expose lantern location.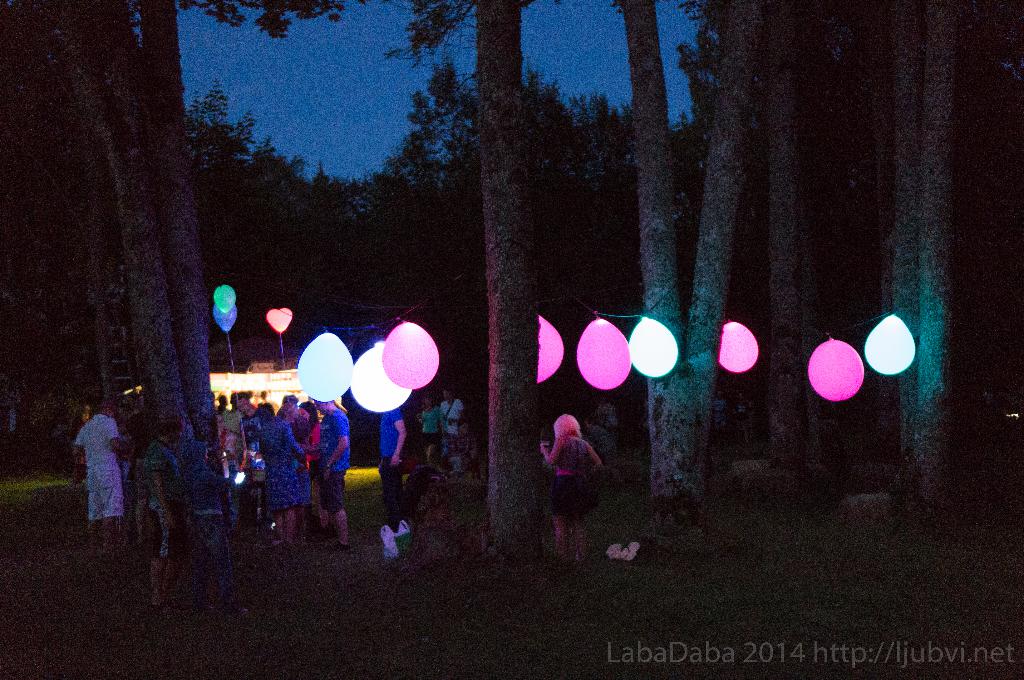
Exposed at <bbox>534, 317, 565, 385</bbox>.
